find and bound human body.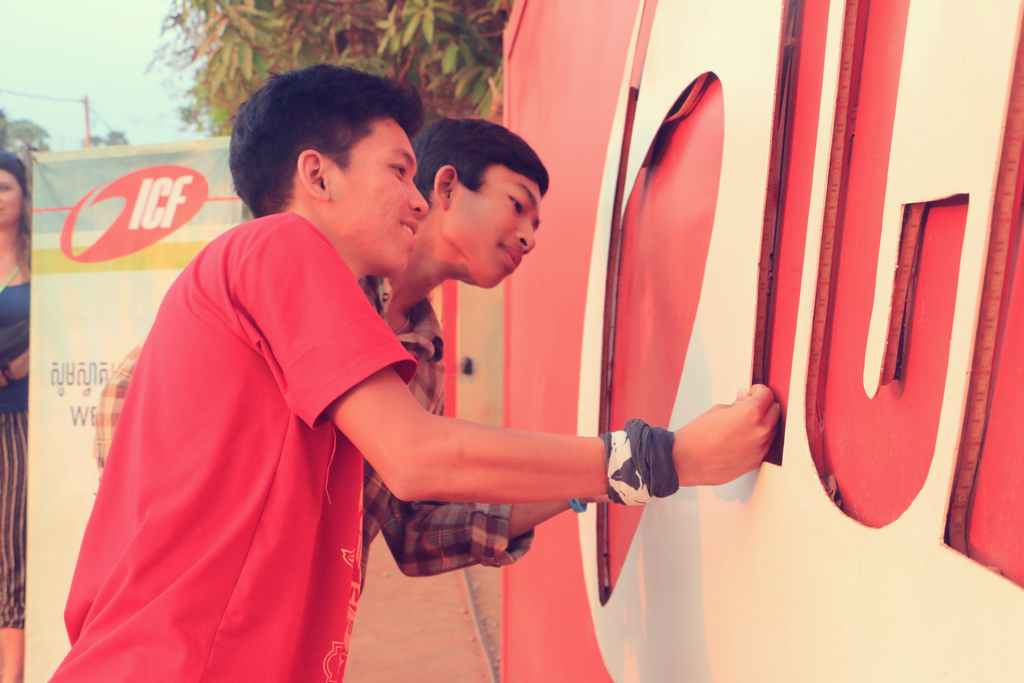
Bound: pyautogui.locateOnScreen(63, 72, 609, 682).
